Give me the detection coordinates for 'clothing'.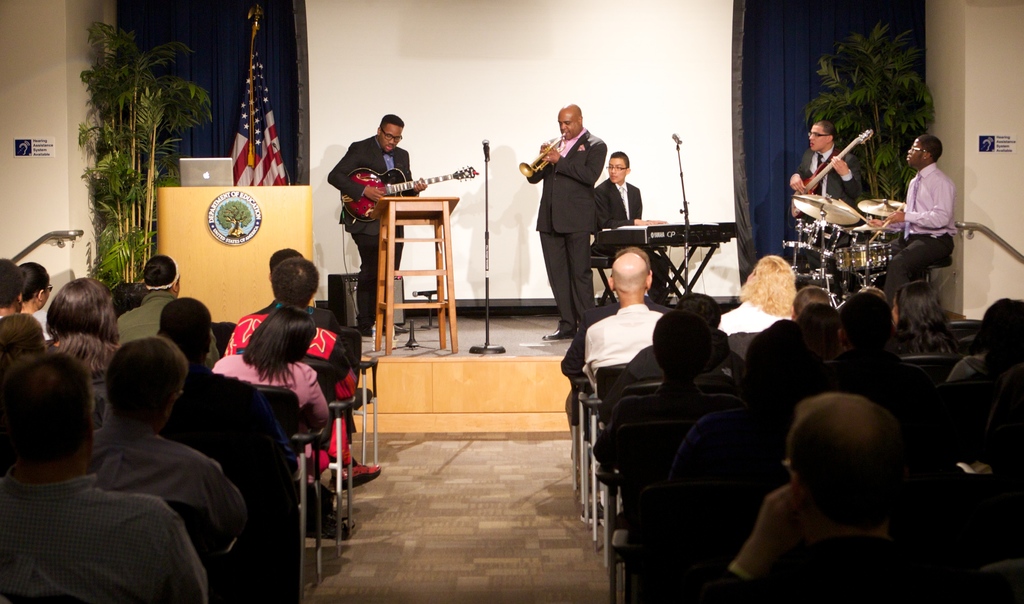
<bbox>788, 135, 871, 210</bbox>.
